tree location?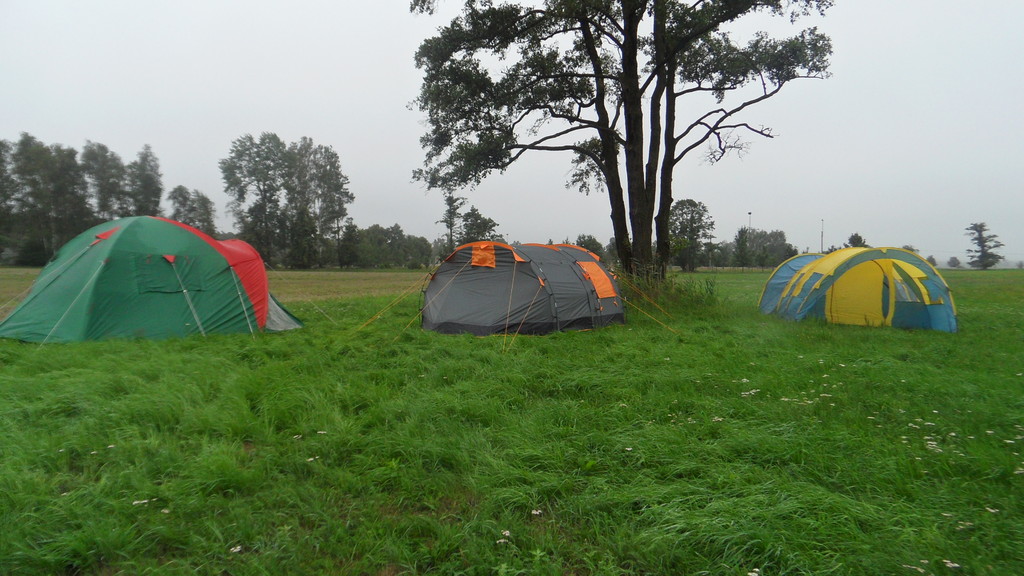
(924, 252, 937, 268)
